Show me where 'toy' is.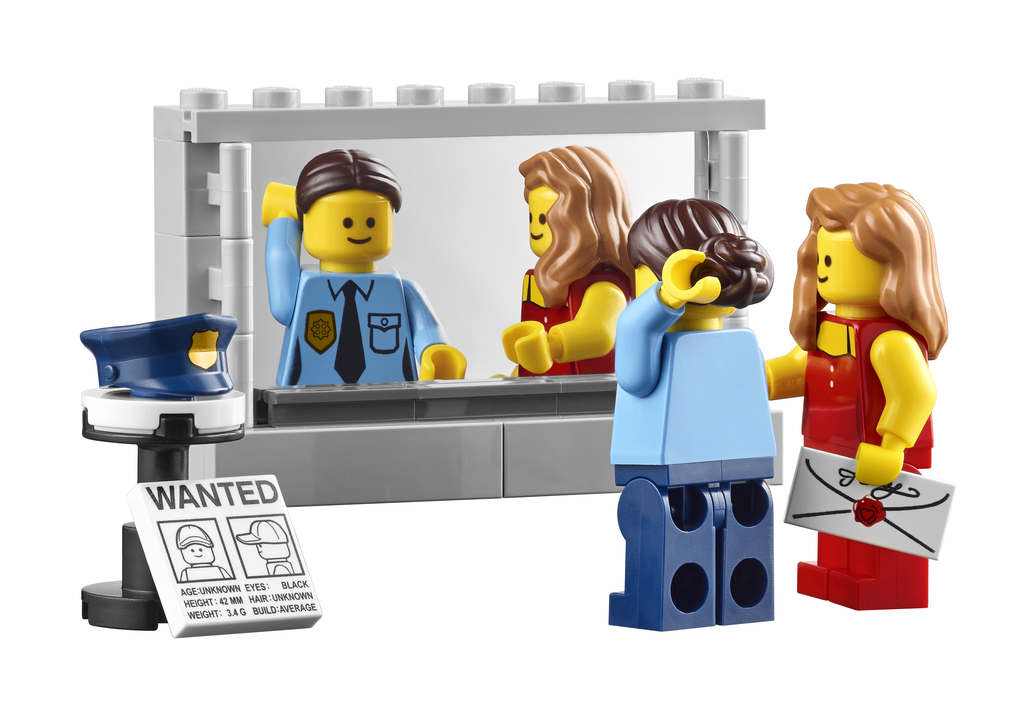
'toy' is at bbox=[497, 147, 636, 387].
